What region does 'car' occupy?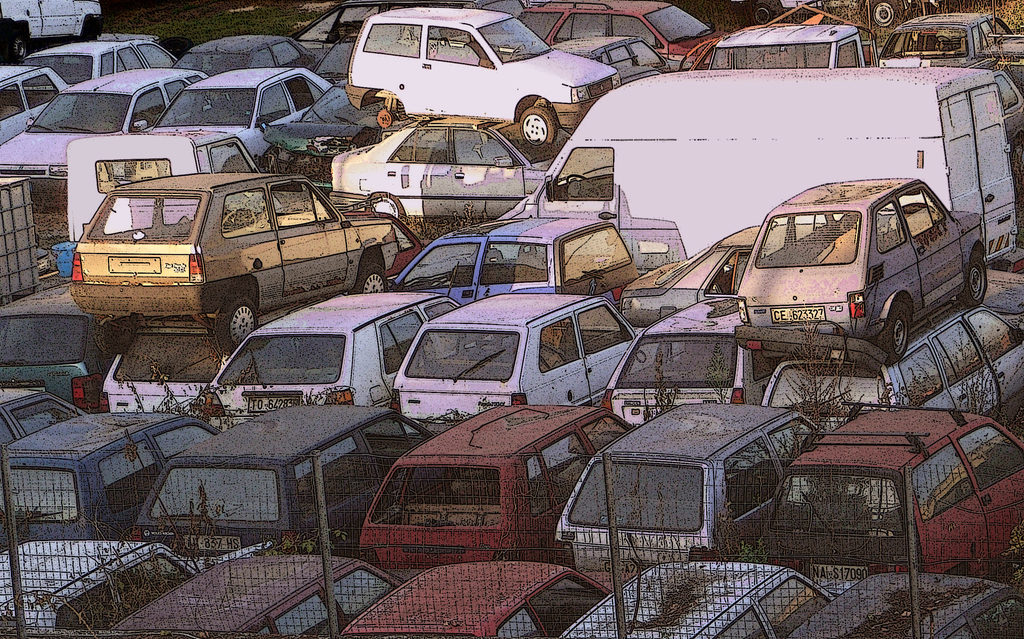
(x1=390, y1=291, x2=642, y2=443).
